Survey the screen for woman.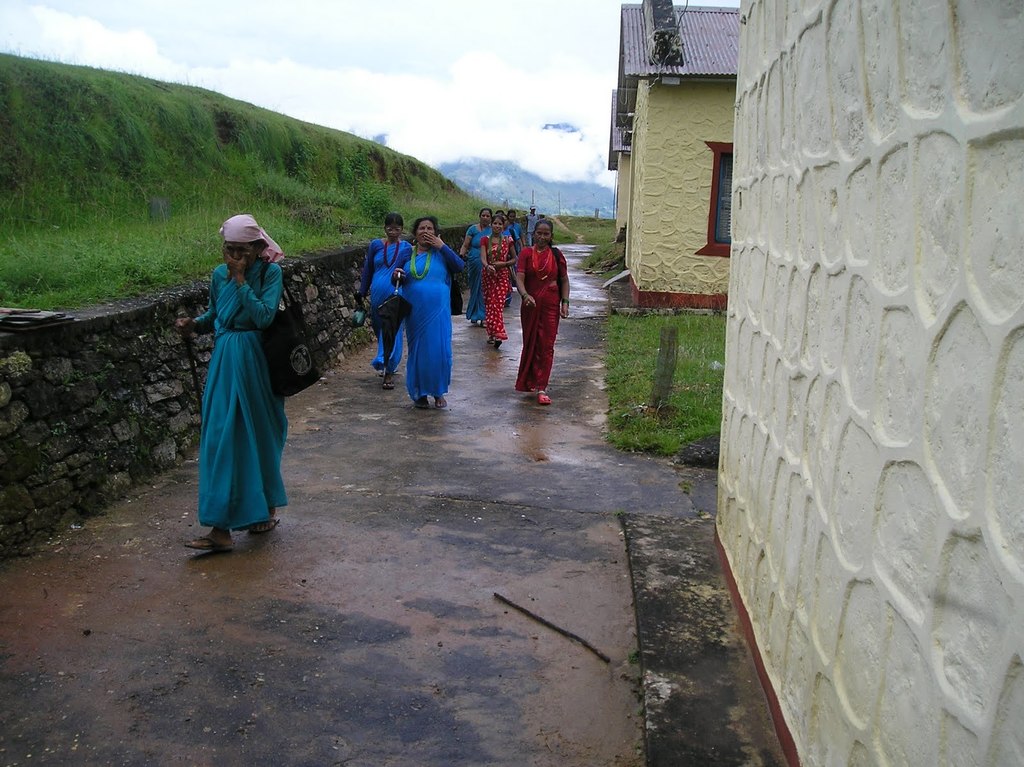
Survey found: select_region(481, 214, 520, 344).
